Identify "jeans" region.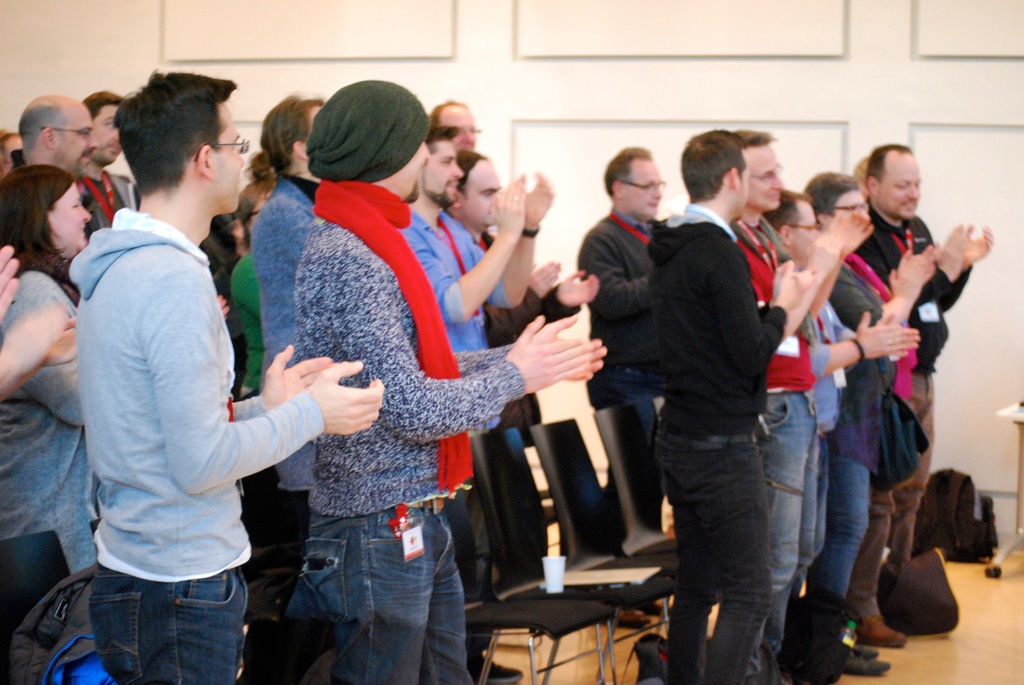
Region: bbox=[748, 393, 813, 684].
